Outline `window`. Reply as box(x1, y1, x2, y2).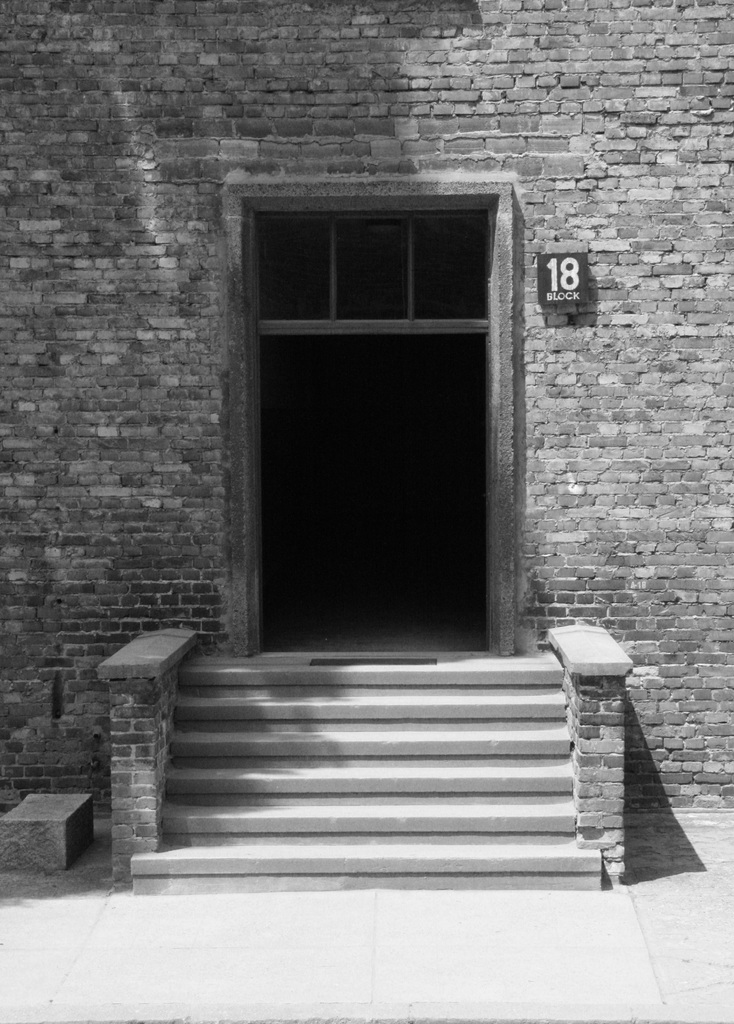
box(241, 190, 525, 358).
